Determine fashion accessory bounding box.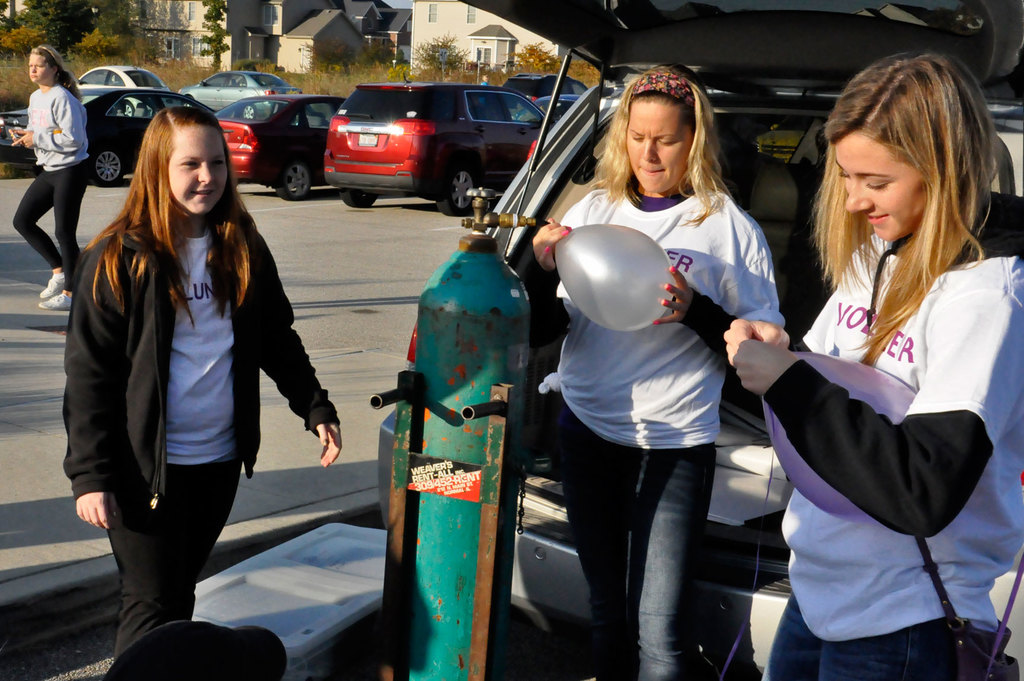
Determined: pyautogui.locateOnScreen(560, 229, 568, 236).
